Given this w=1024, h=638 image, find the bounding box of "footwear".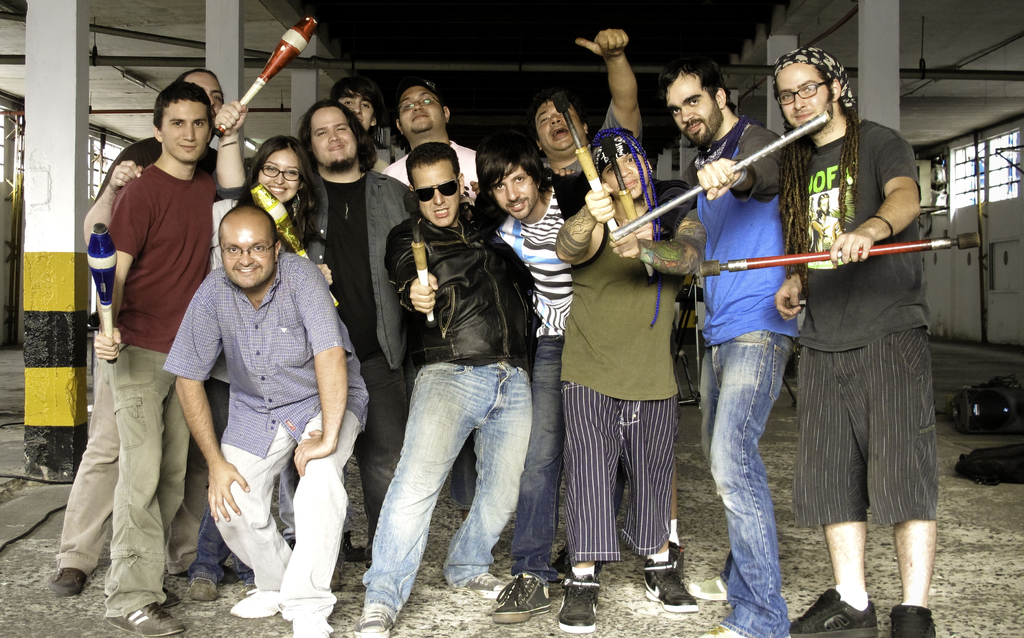
346,528,370,557.
